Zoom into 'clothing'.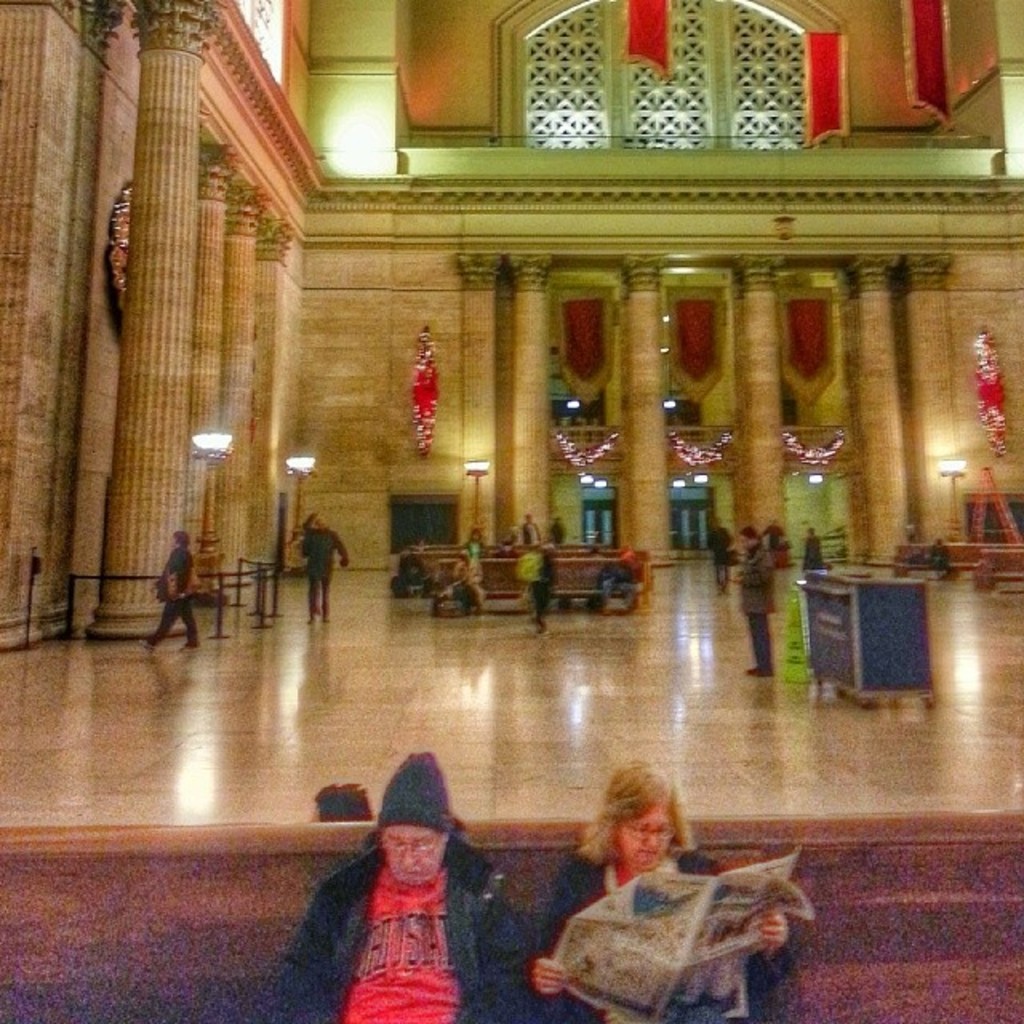
Zoom target: <bbox>146, 547, 202, 648</bbox>.
